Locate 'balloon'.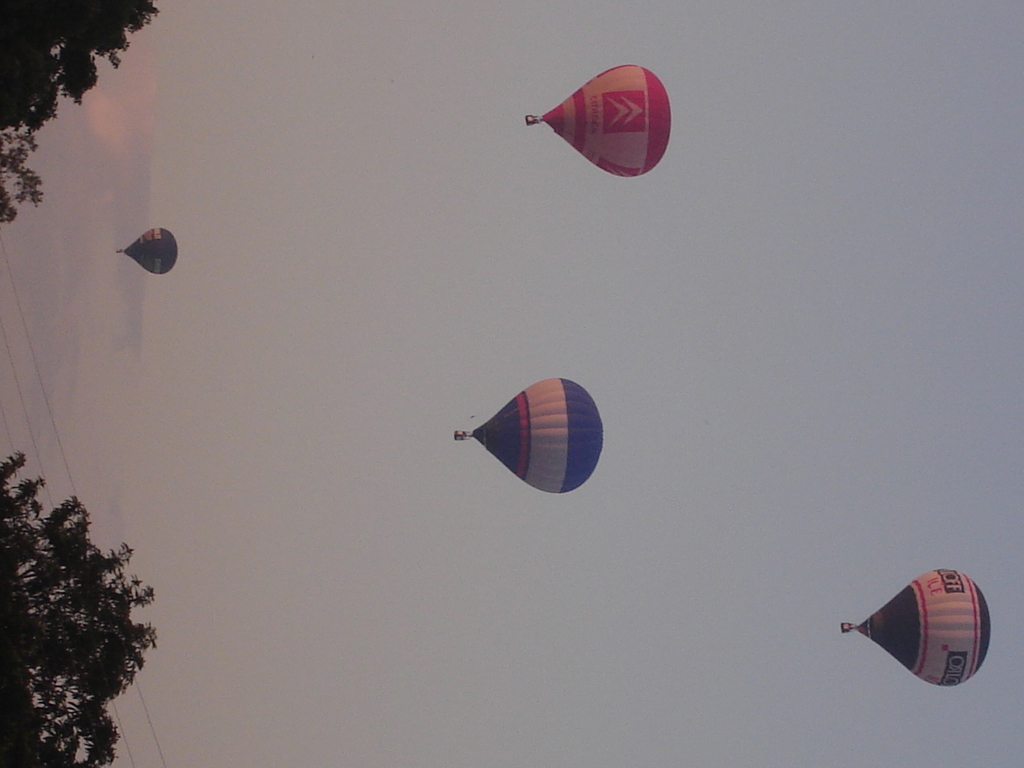
Bounding box: <region>474, 376, 607, 496</region>.
